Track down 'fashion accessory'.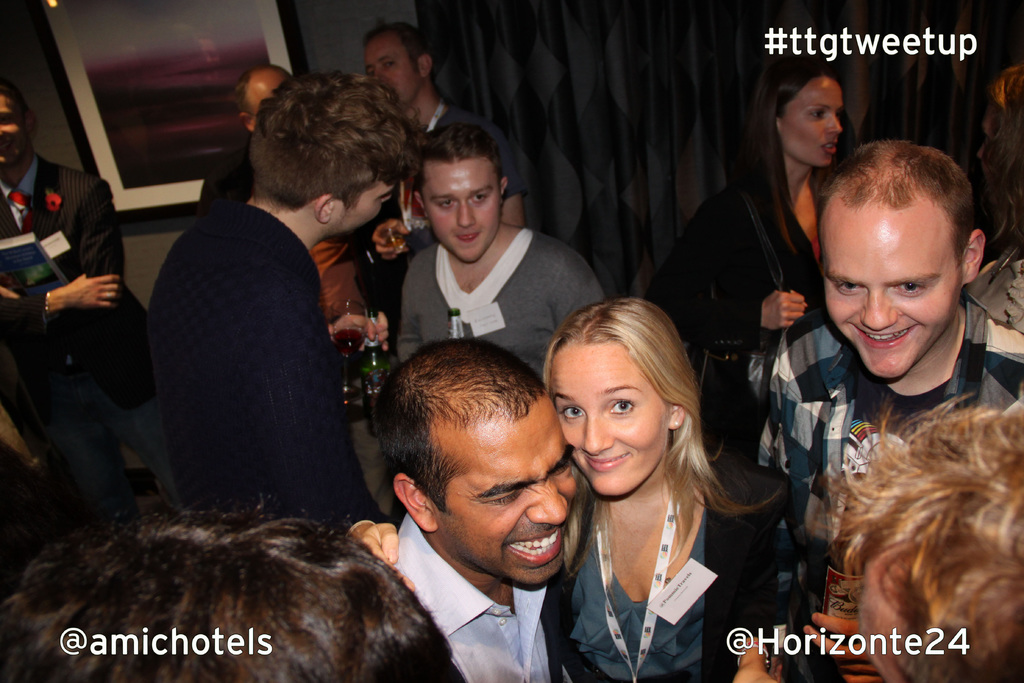
Tracked to [737, 631, 772, 671].
